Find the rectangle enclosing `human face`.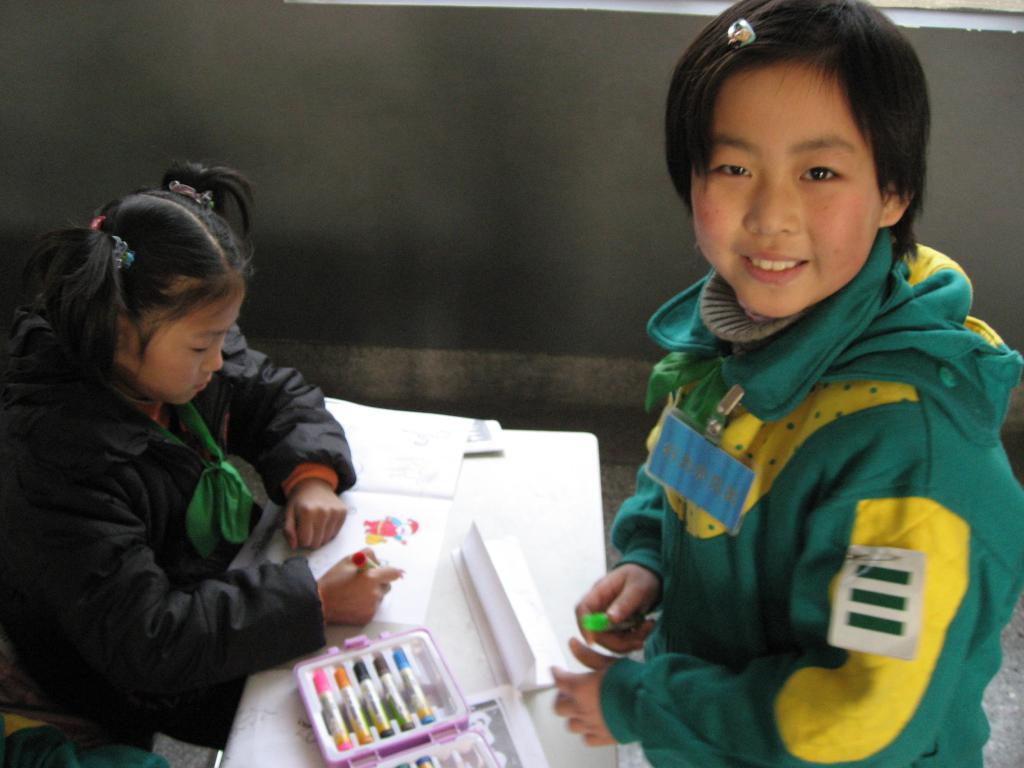
box=[692, 61, 881, 319].
